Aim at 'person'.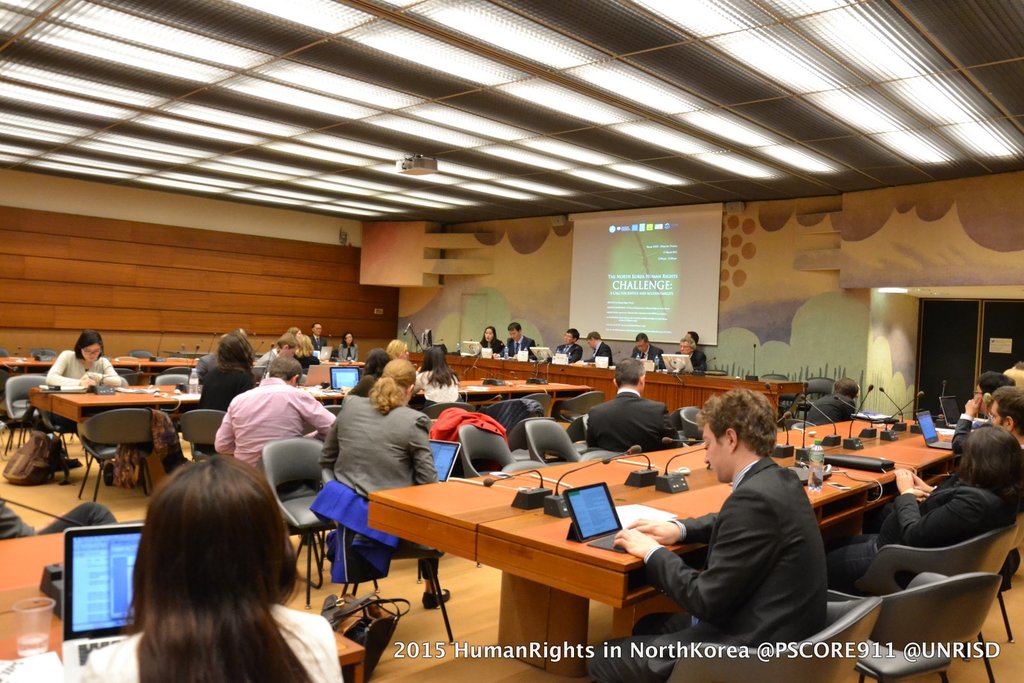
Aimed at <box>949,382,1023,457</box>.
